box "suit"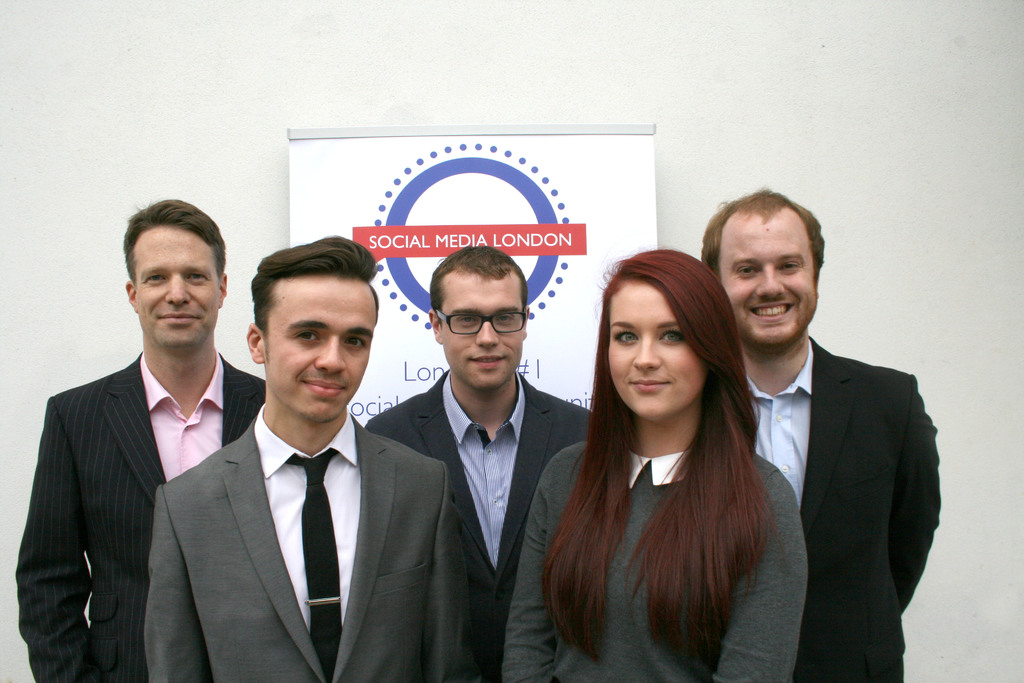
x1=366, y1=366, x2=591, y2=682
